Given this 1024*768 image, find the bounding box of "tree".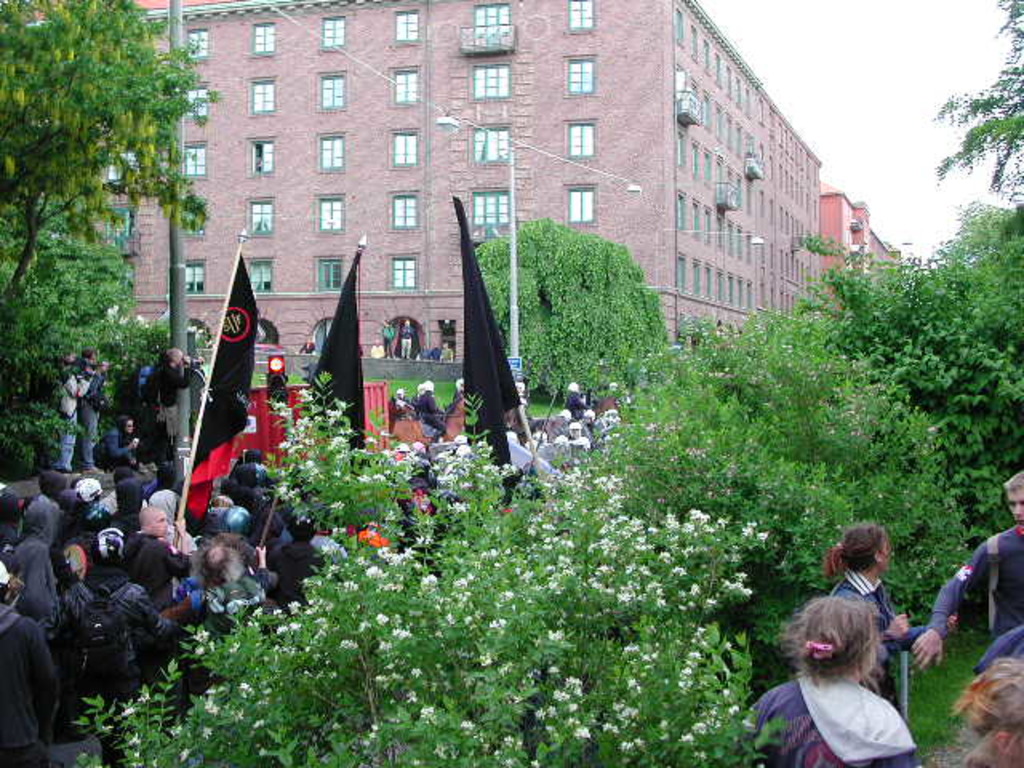
<region>22, 0, 205, 365</region>.
